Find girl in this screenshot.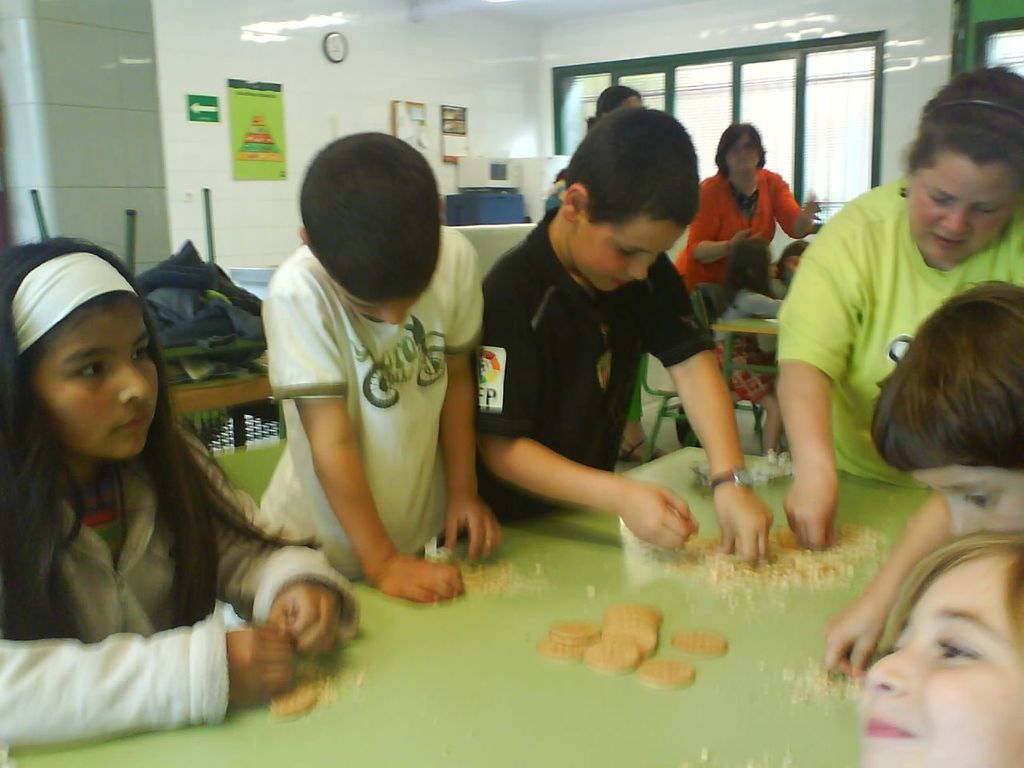
The bounding box for girl is 2,243,361,750.
